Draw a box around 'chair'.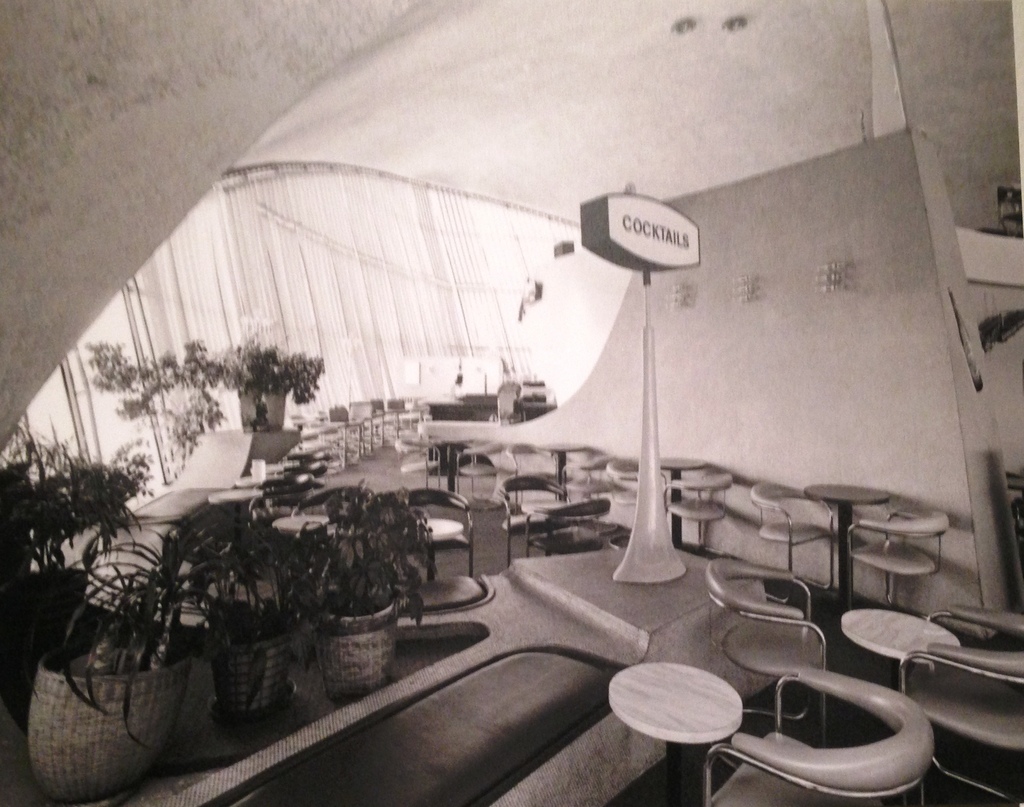
crop(499, 473, 579, 556).
